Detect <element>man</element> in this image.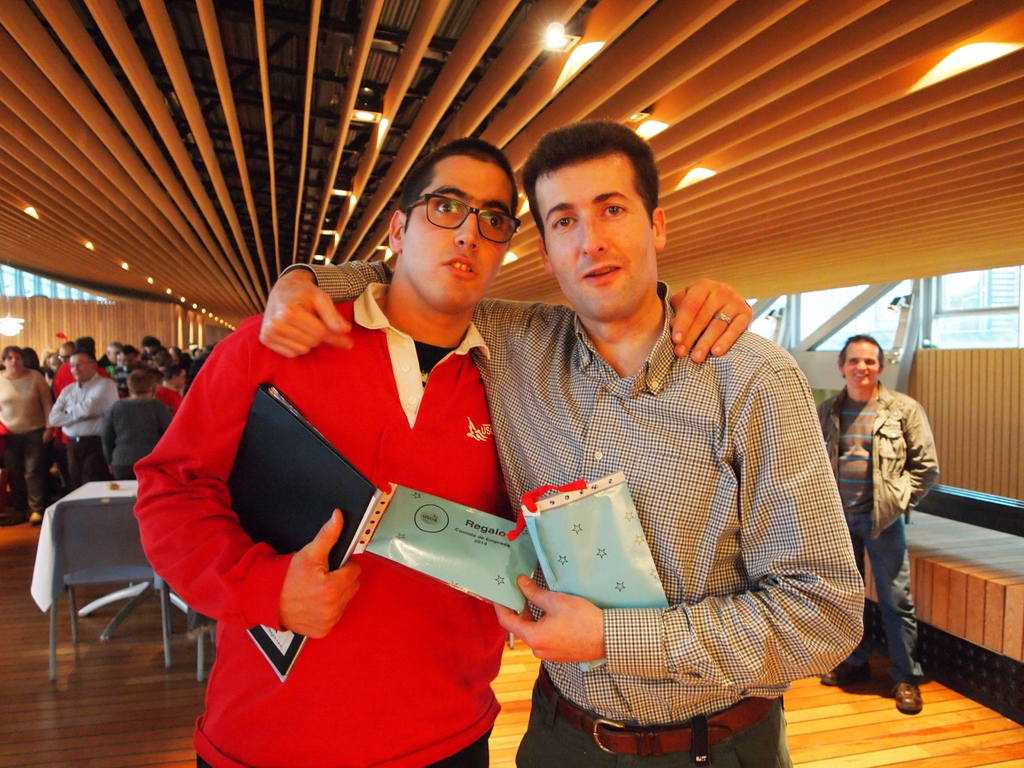
Detection: pyautogui.locateOnScreen(49, 349, 117, 487).
